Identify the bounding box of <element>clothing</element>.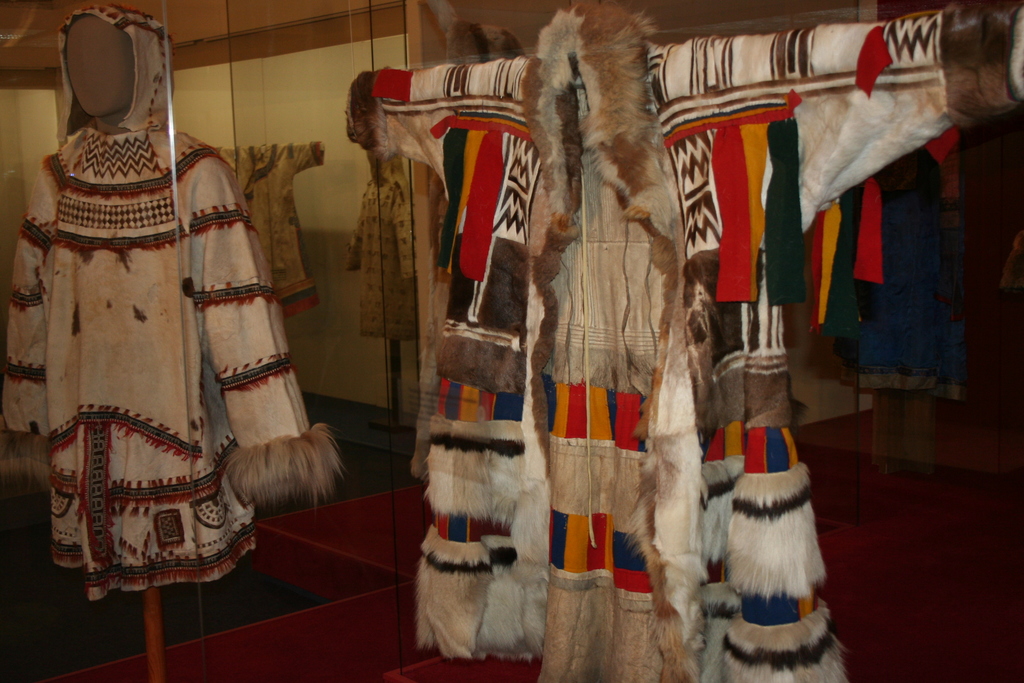
332/0/1021/678.
